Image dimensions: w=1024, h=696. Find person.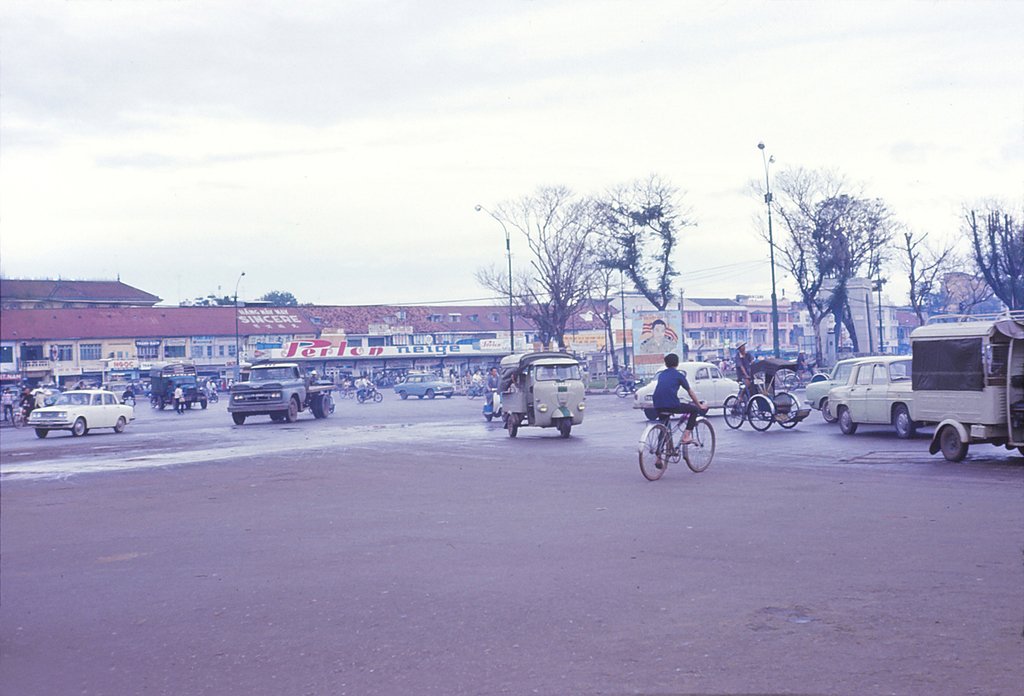
(643, 355, 710, 469).
